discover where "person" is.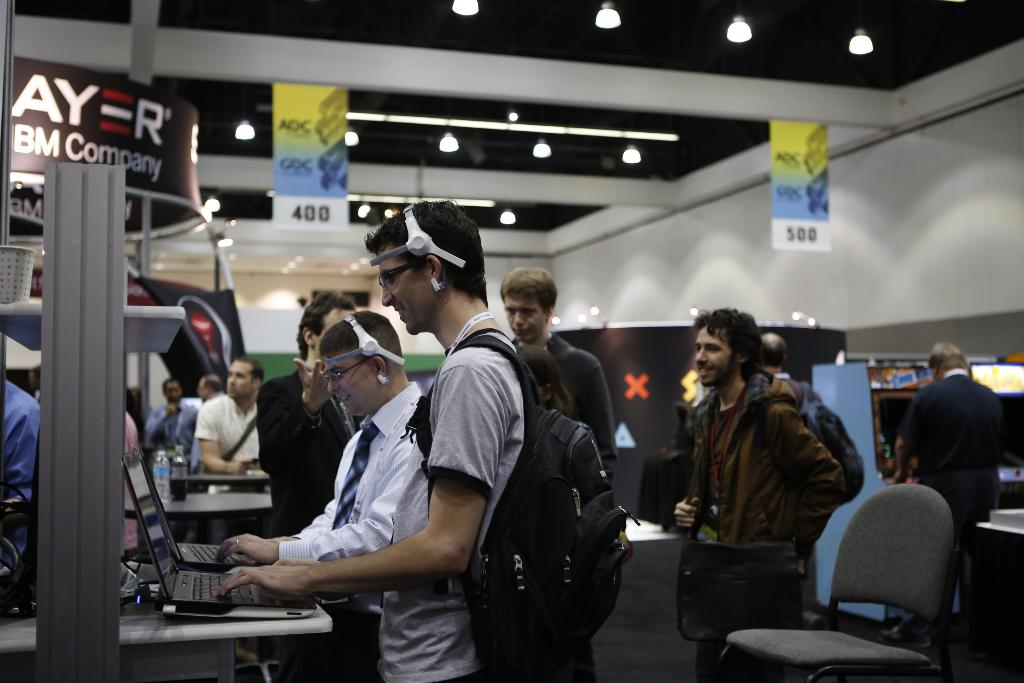
Discovered at 220,304,420,562.
